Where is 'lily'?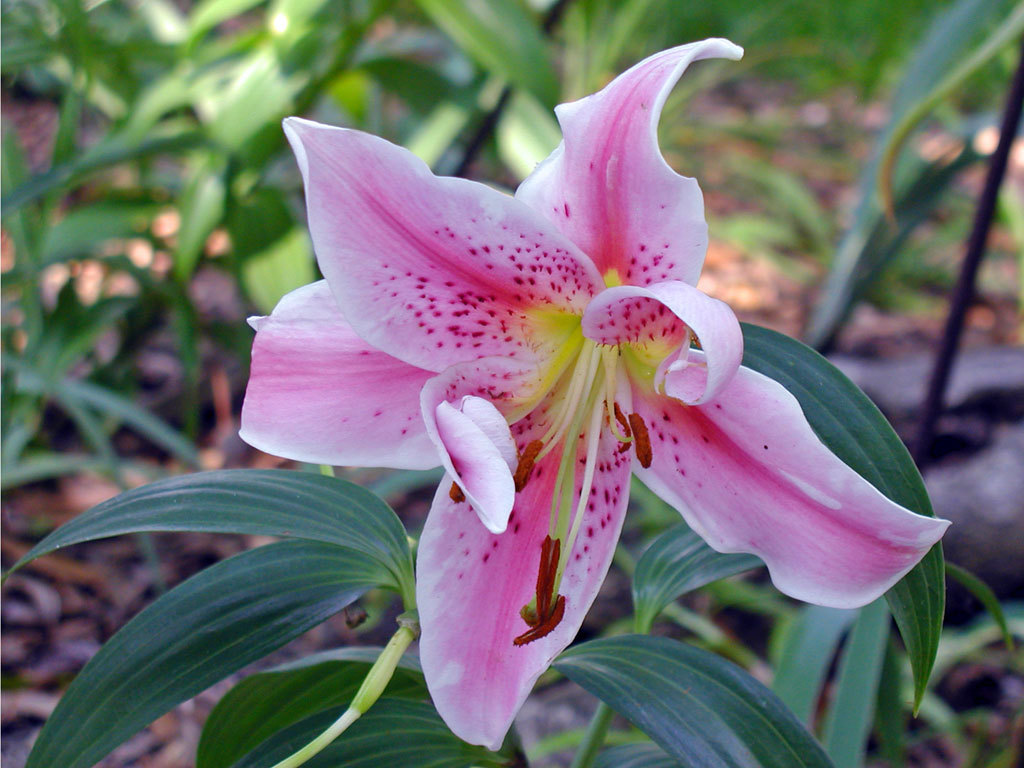
locate(235, 30, 956, 767).
